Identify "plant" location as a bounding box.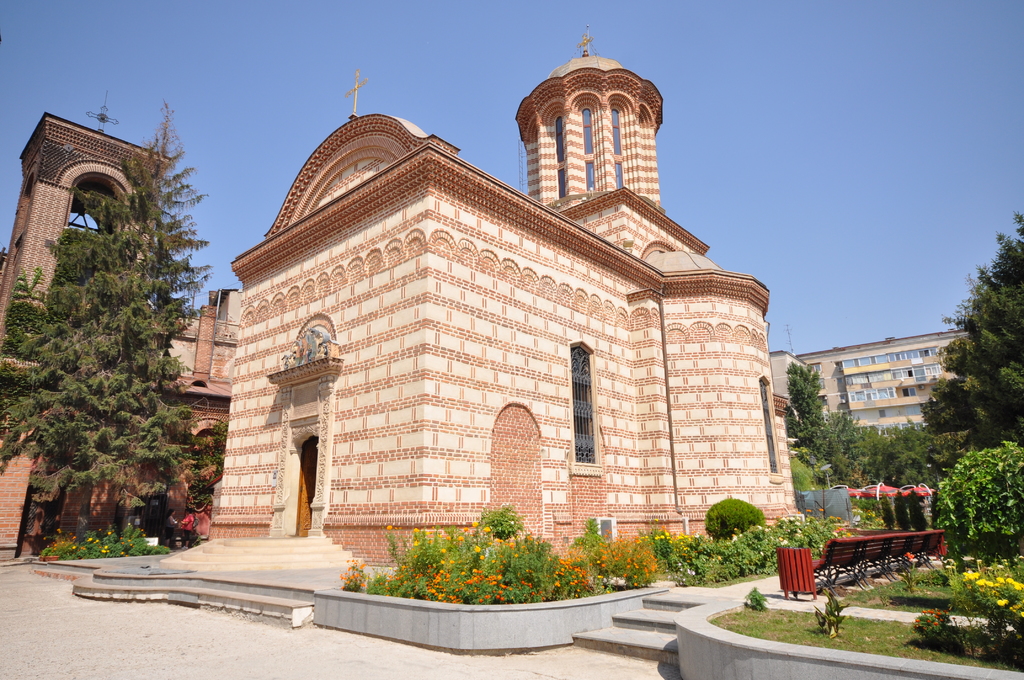
bbox=(816, 595, 849, 638).
